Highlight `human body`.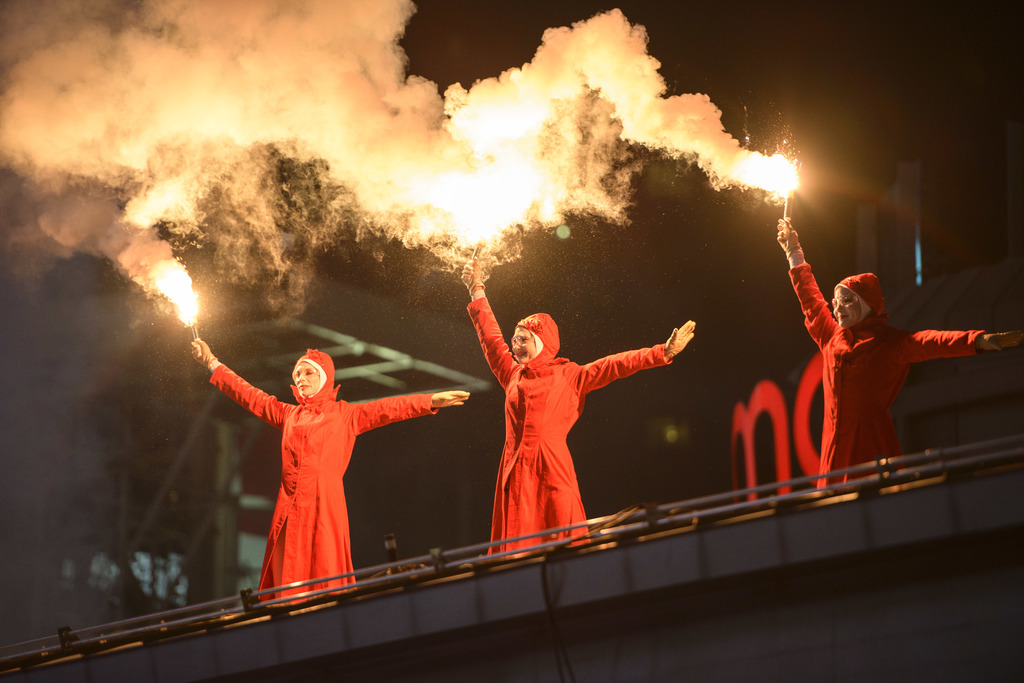
Highlighted region: 191, 335, 468, 613.
